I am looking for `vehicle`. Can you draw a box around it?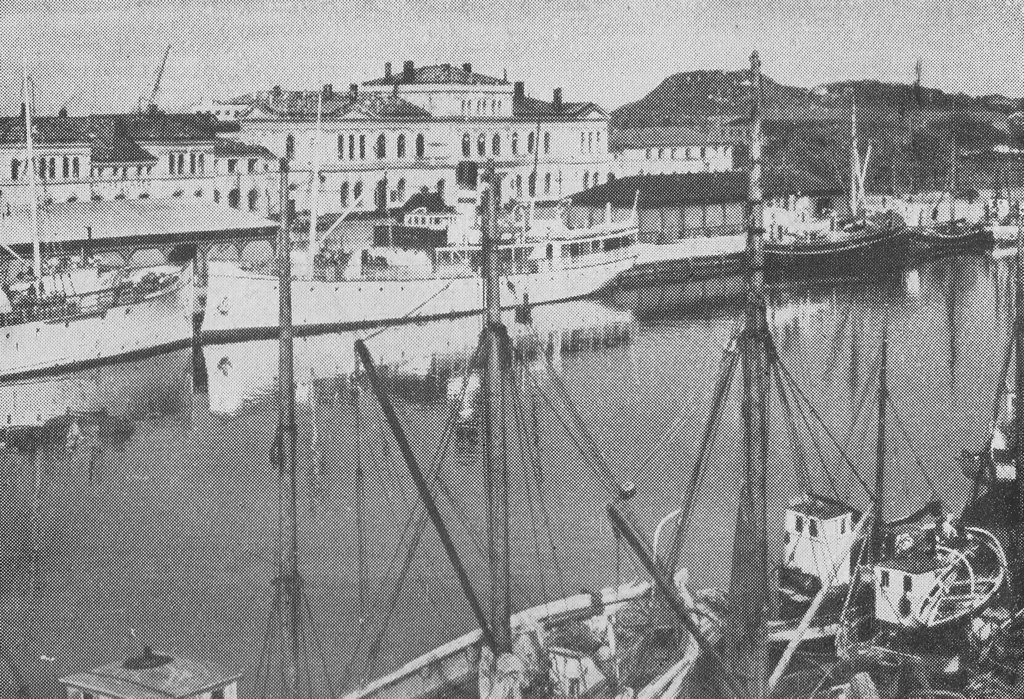
Sure, the bounding box is [x1=922, y1=142, x2=987, y2=252].
